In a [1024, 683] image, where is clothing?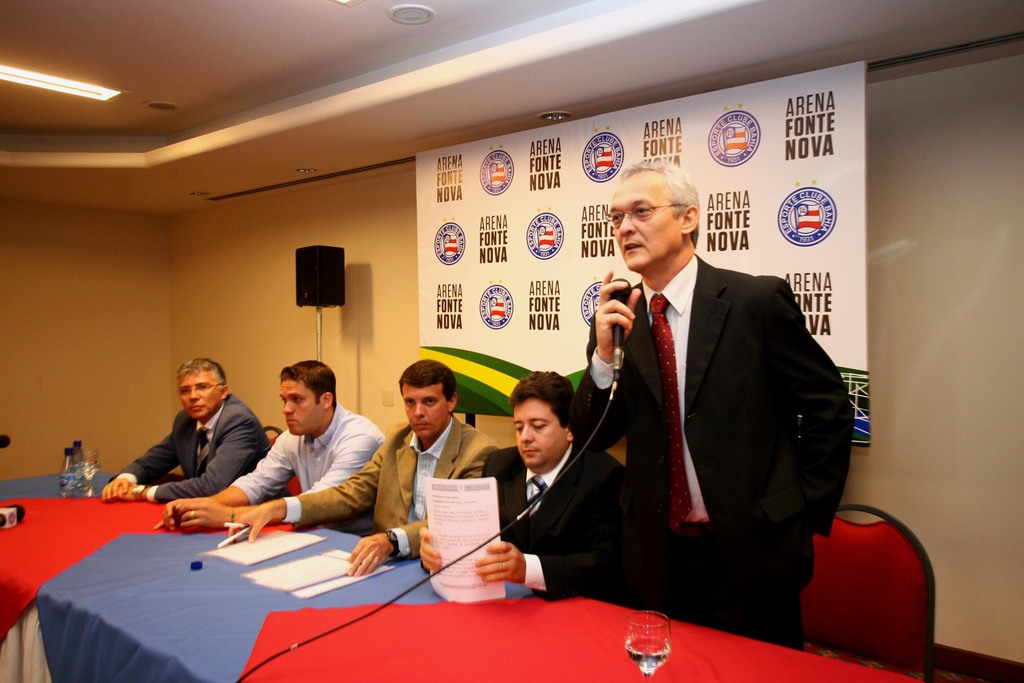
BBox(483, 445, 643, 599).
